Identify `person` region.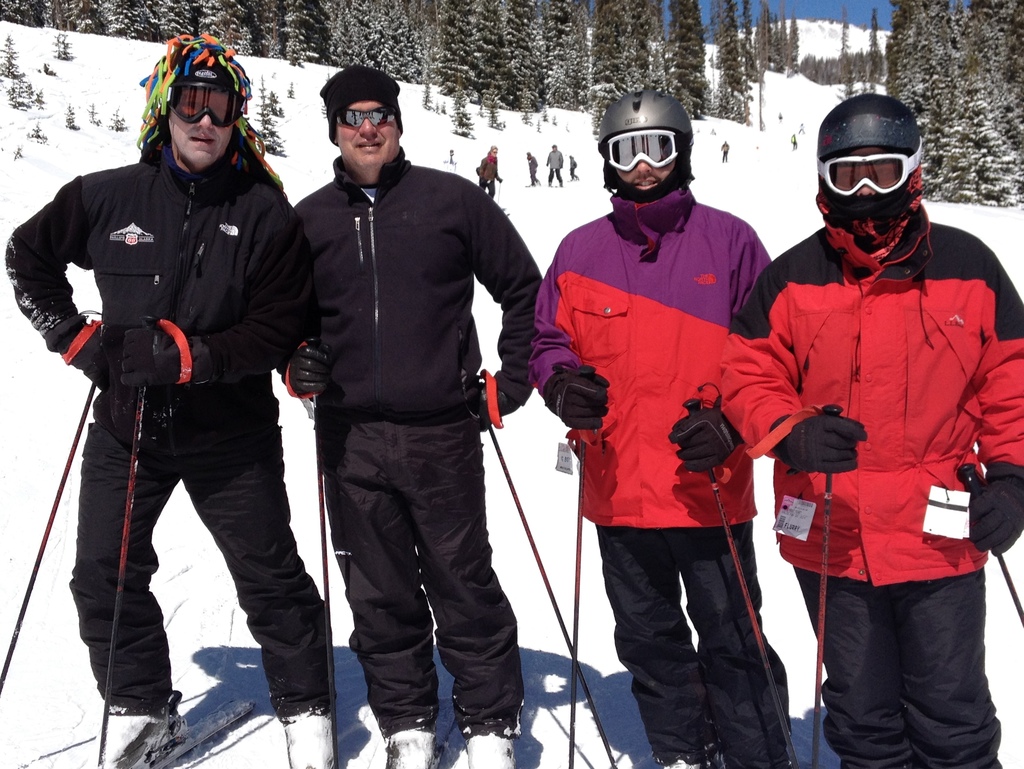
Region: [525,150,540,186].
